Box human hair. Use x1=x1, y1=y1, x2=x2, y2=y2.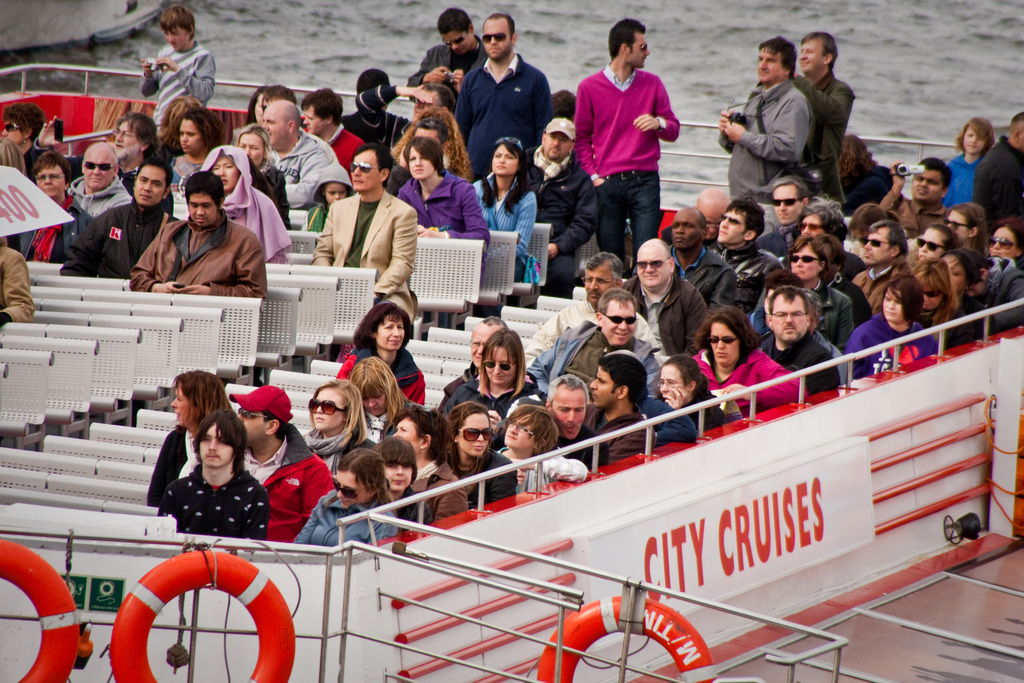
x1=186, y1=169, x2=224, y2=206.
